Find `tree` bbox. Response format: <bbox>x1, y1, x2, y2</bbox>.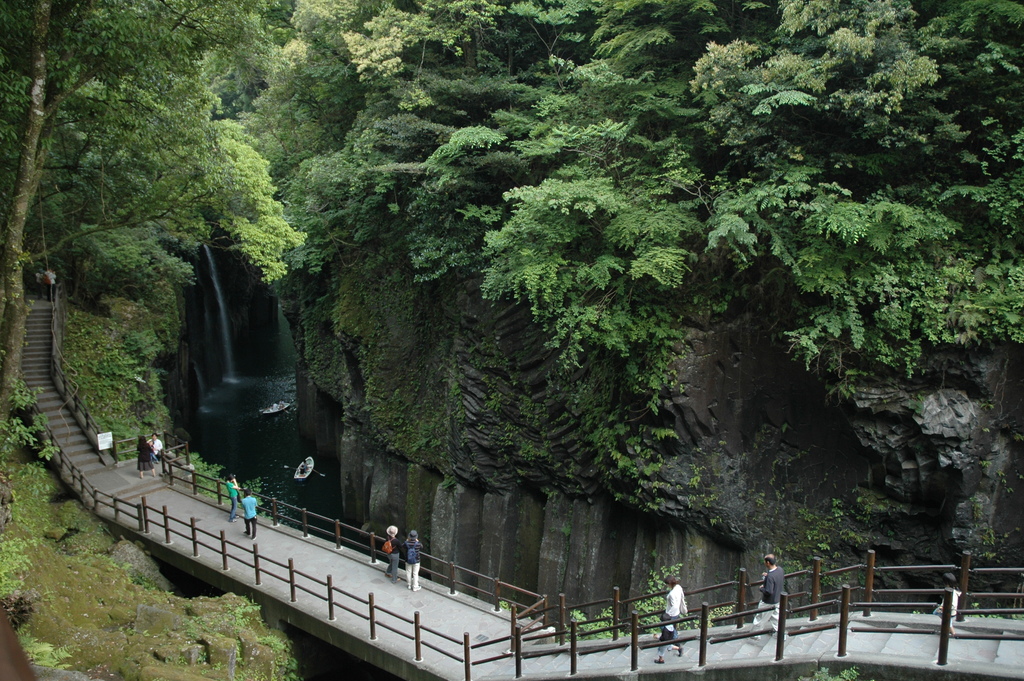
<bbox>642, 561, 693, 640</bbox>.
